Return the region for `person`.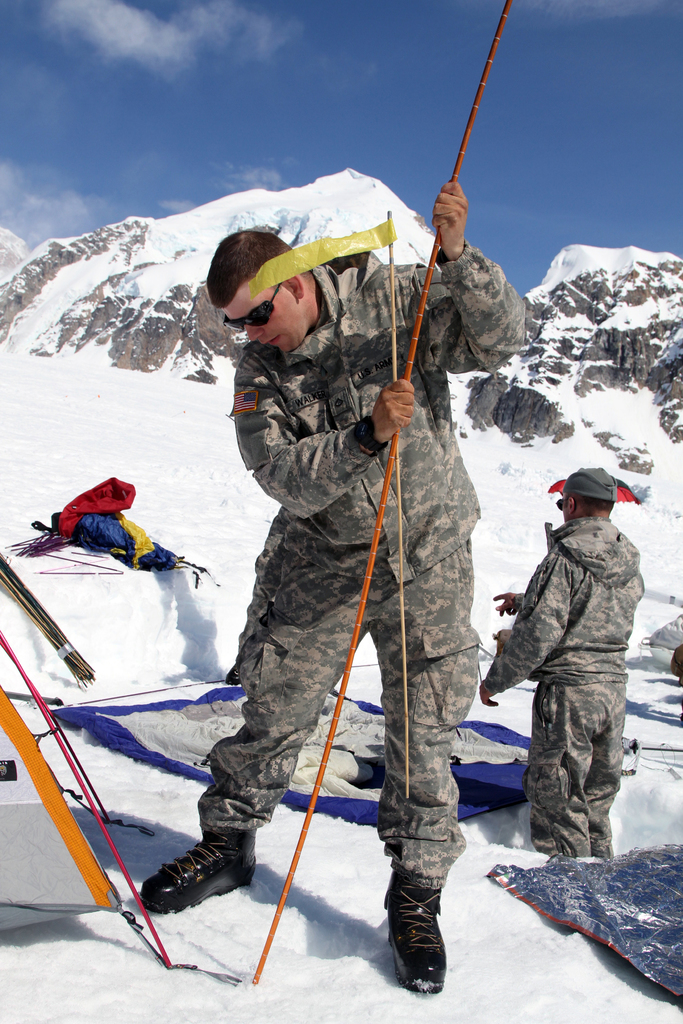
region(495, 449, 650, 903).
